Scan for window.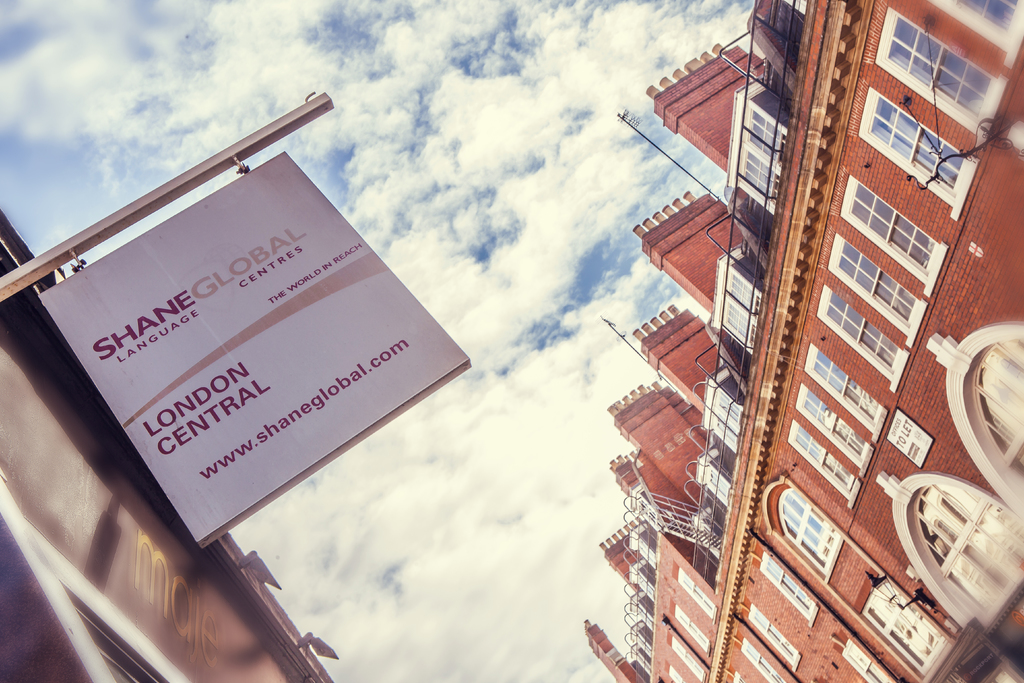
Scan result: pyautogui.locateOnScreen(868, 12, 1000, 135).
